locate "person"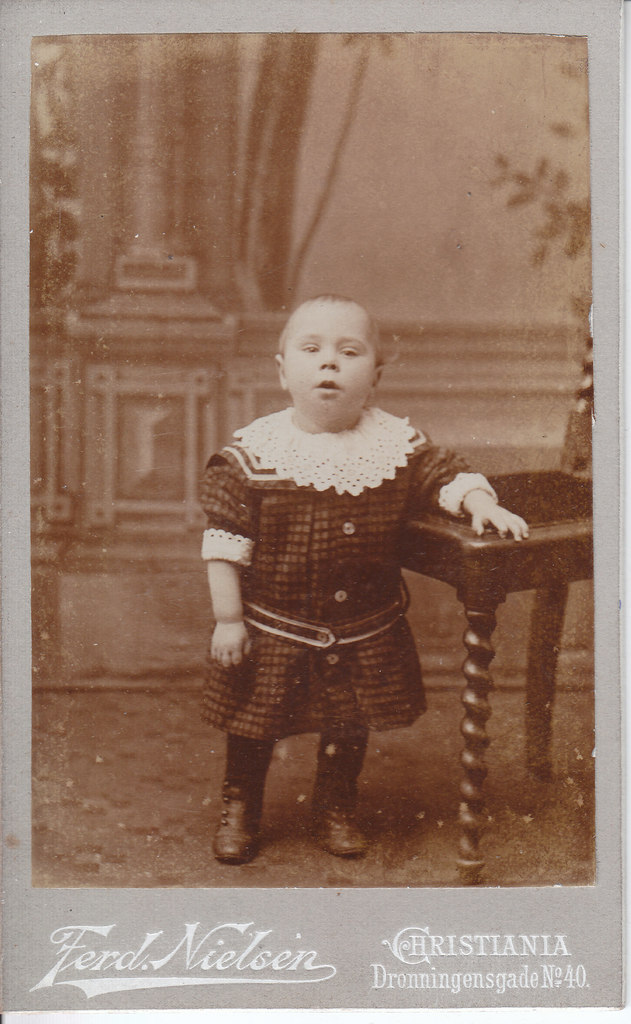
rect(203, 317, 484, 845)
